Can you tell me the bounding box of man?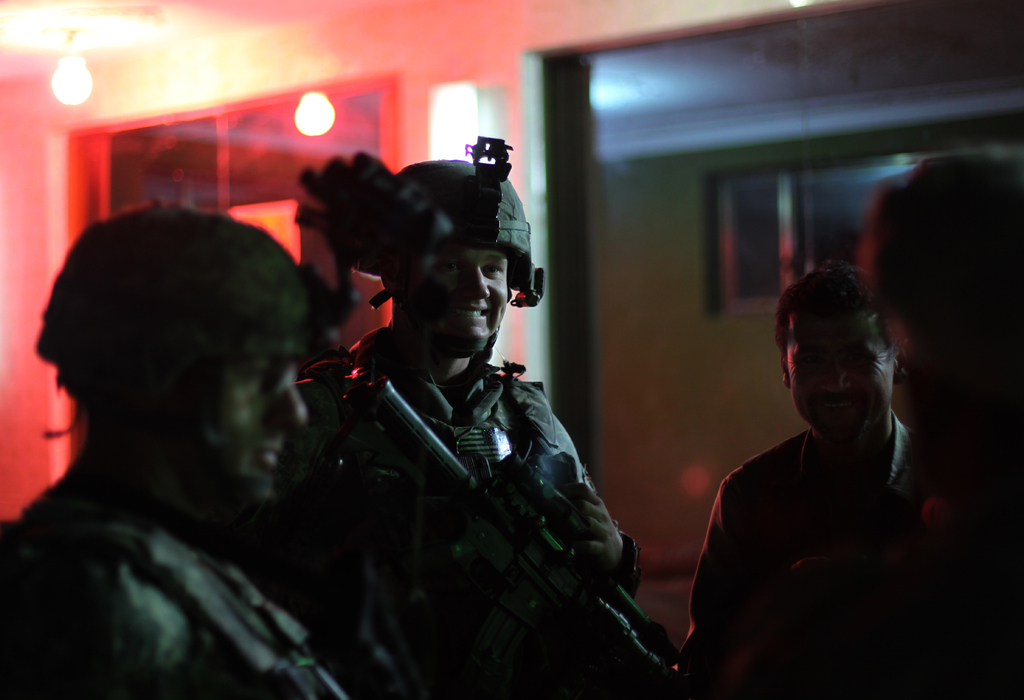
crop(0, 198, 353, 699).
